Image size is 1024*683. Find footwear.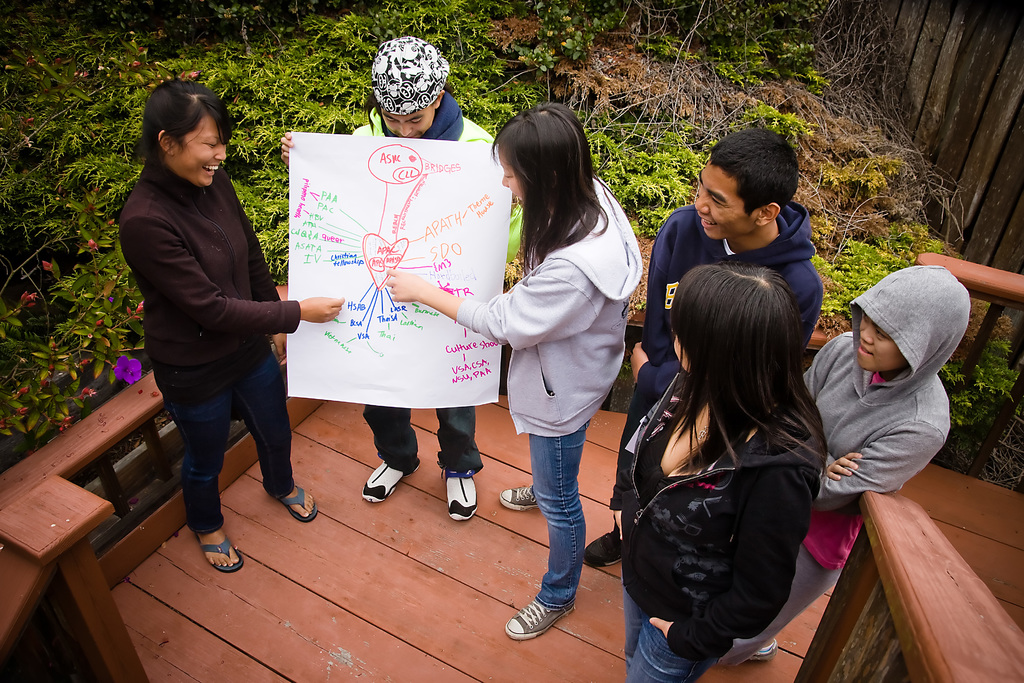
{"x1": 196, "y1": 528, "x2": 242, "y2": 573}.
